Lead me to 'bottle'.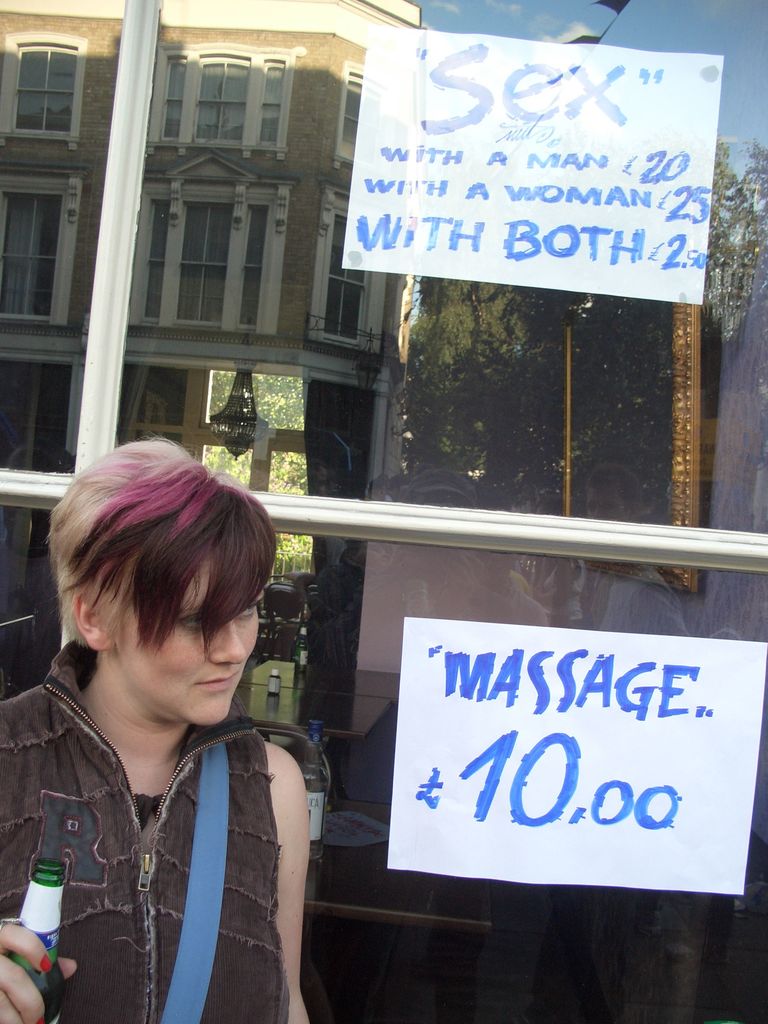
Lead to rect(6, 860, 65, 1023).
